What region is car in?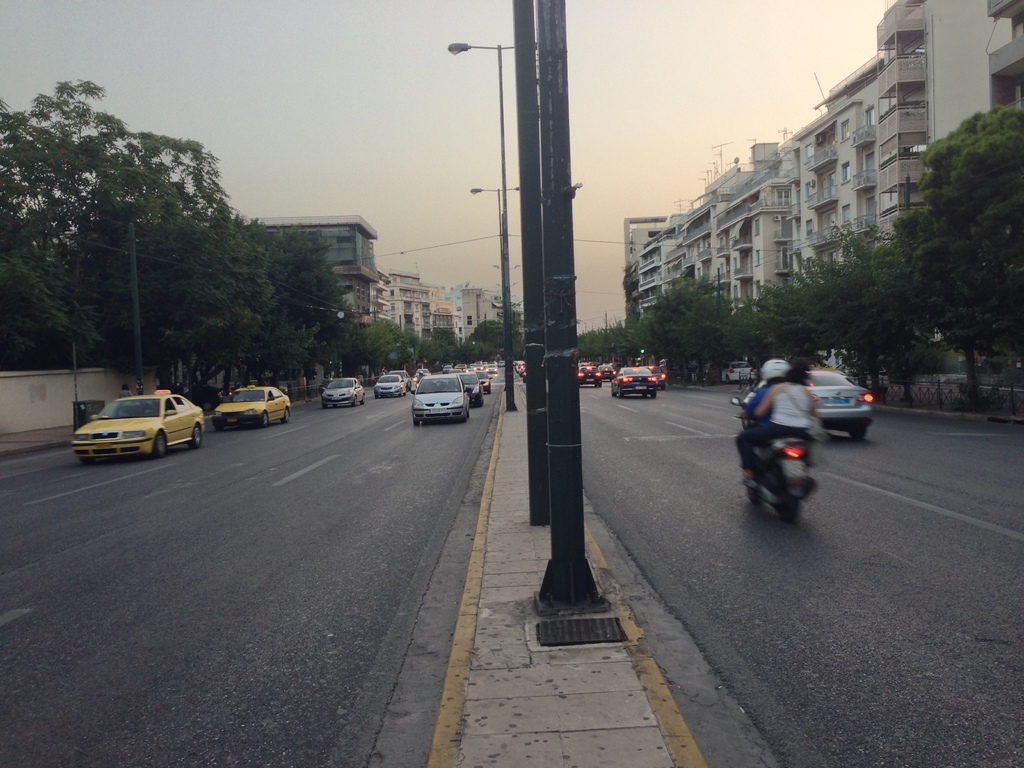
<region>413, 366, 431, 380</region>.
